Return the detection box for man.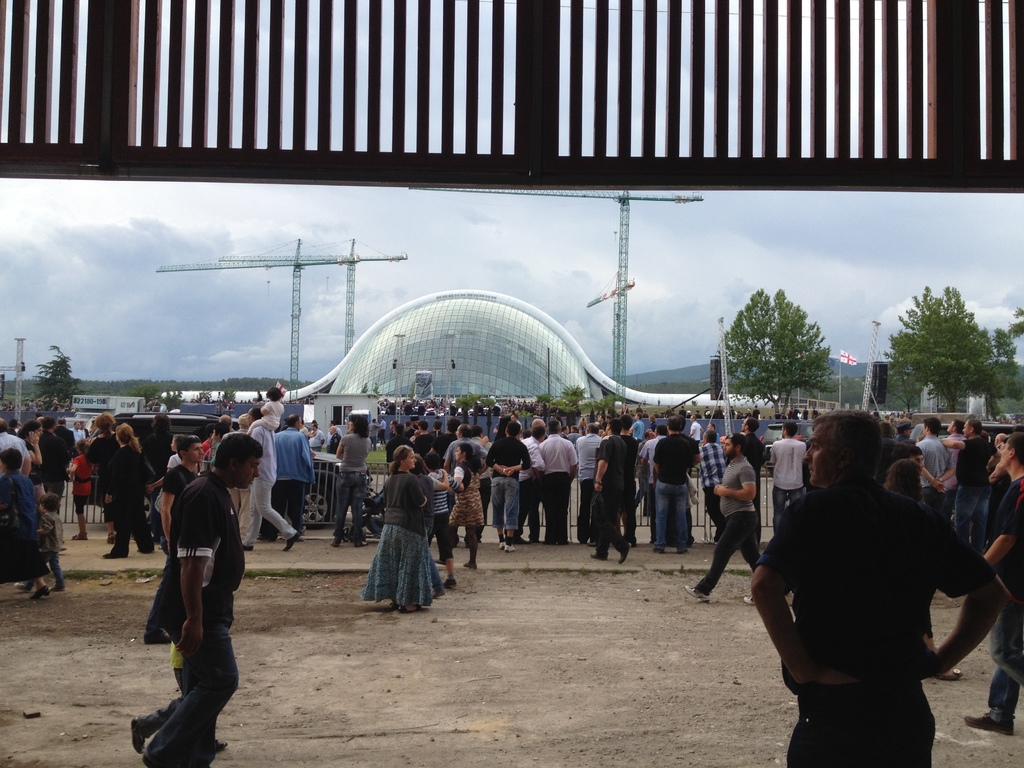
x1=266 y1=412 x2=318 y2=543.
